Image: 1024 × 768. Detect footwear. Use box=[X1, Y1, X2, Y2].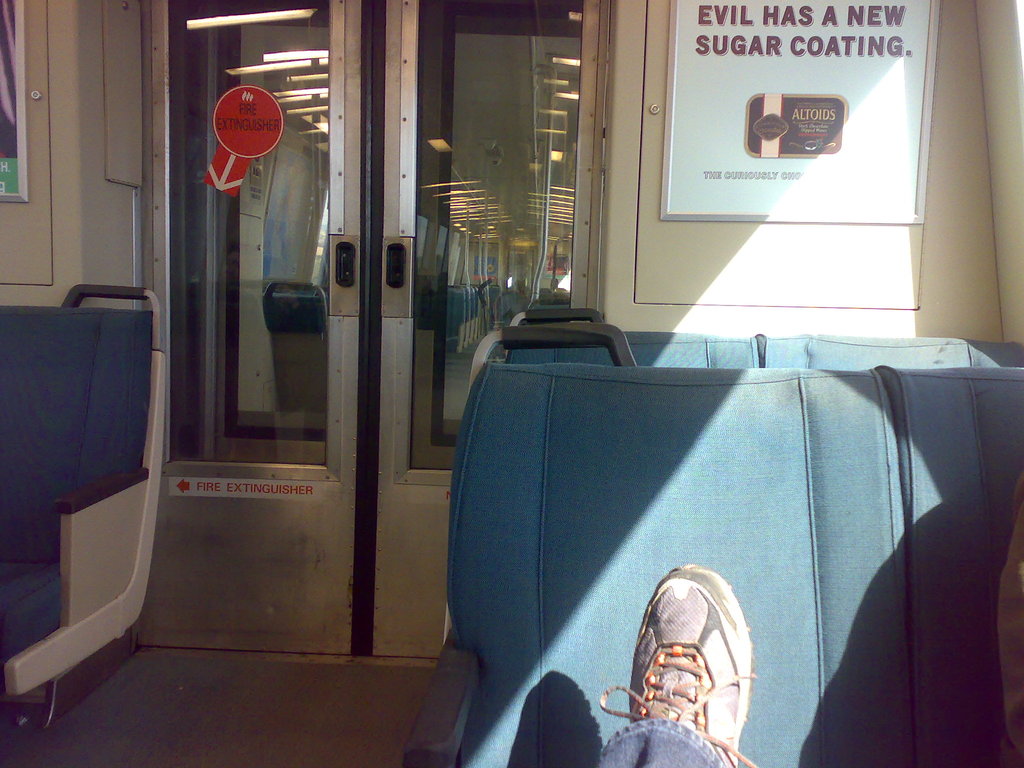
box=[605, 560, 748, 767].
